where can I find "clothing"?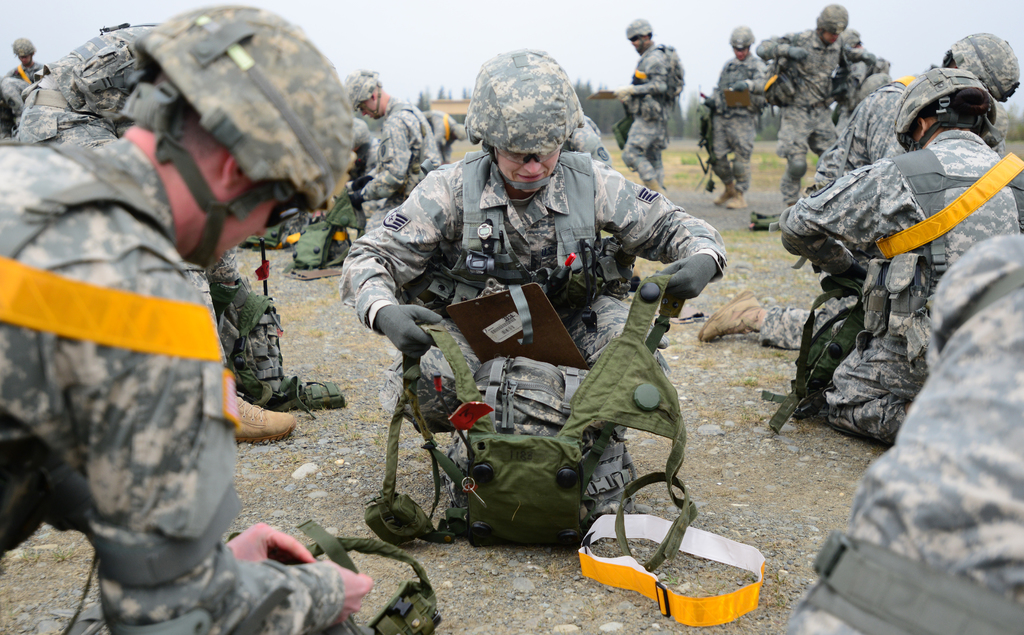
You can find it at <bbox>776, 144, 1023, 441</bbox>.
